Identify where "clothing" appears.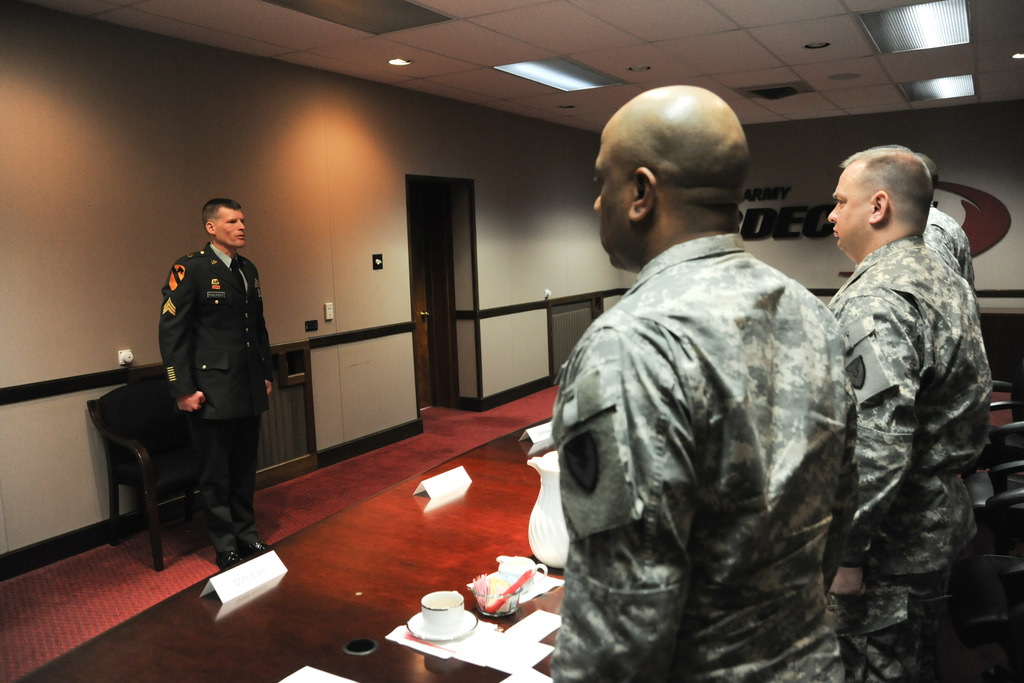
Appears at region(925, 205, 977, 298).
